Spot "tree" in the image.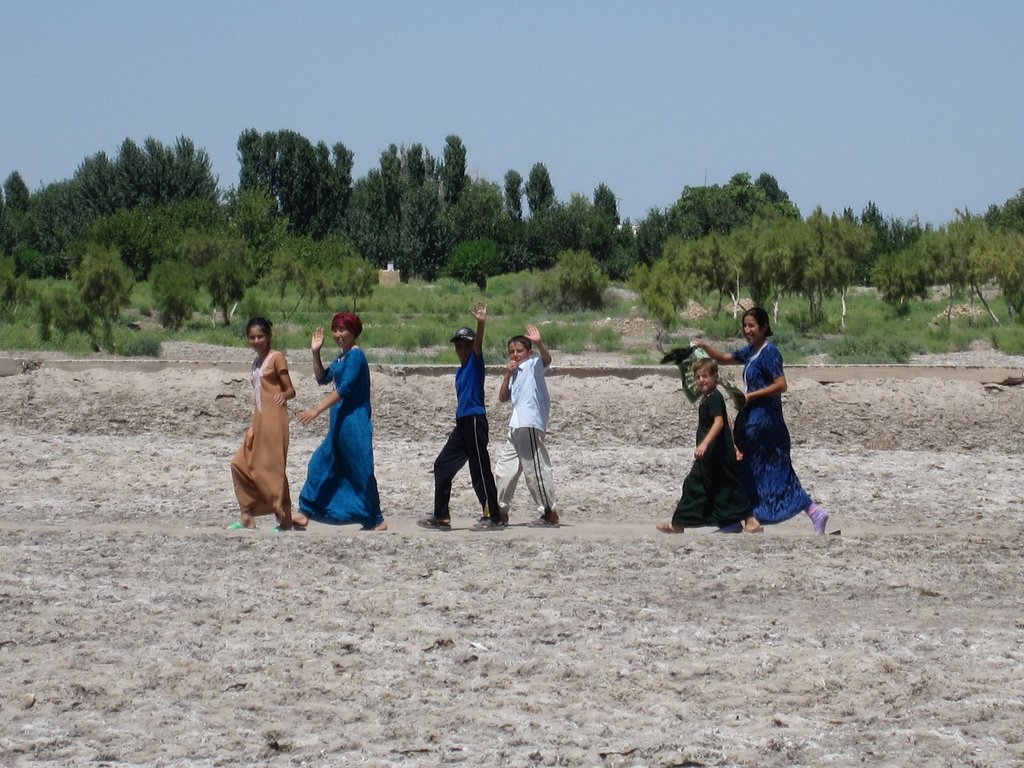
"tree" found at box(526, 200, 564, 273).
